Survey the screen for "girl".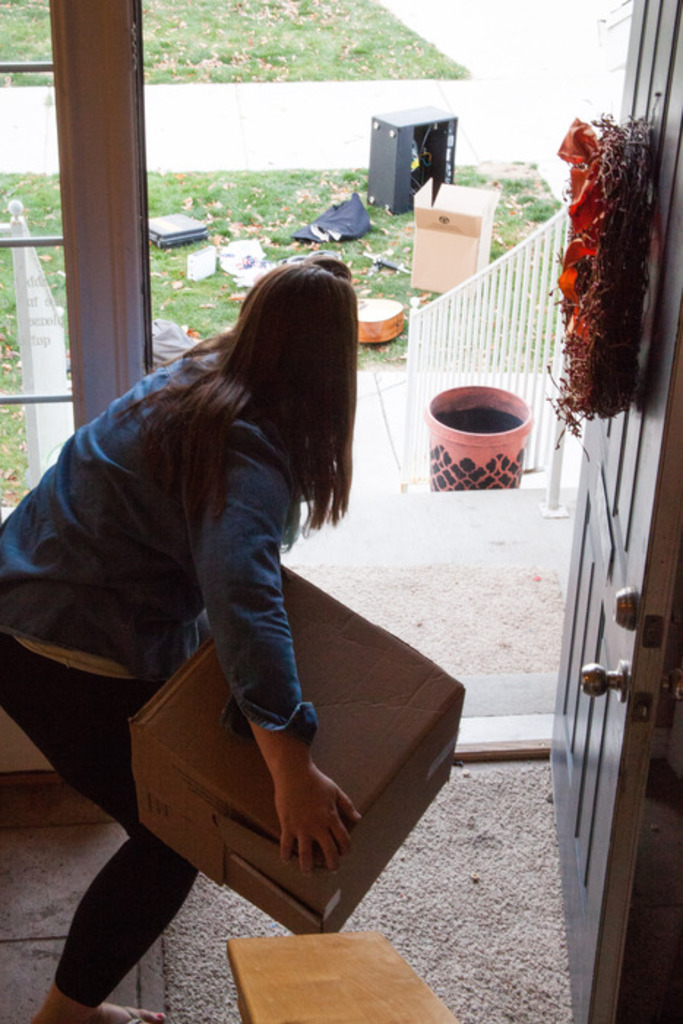
Survey found: l=0, t=252, r=358, b=1023.
